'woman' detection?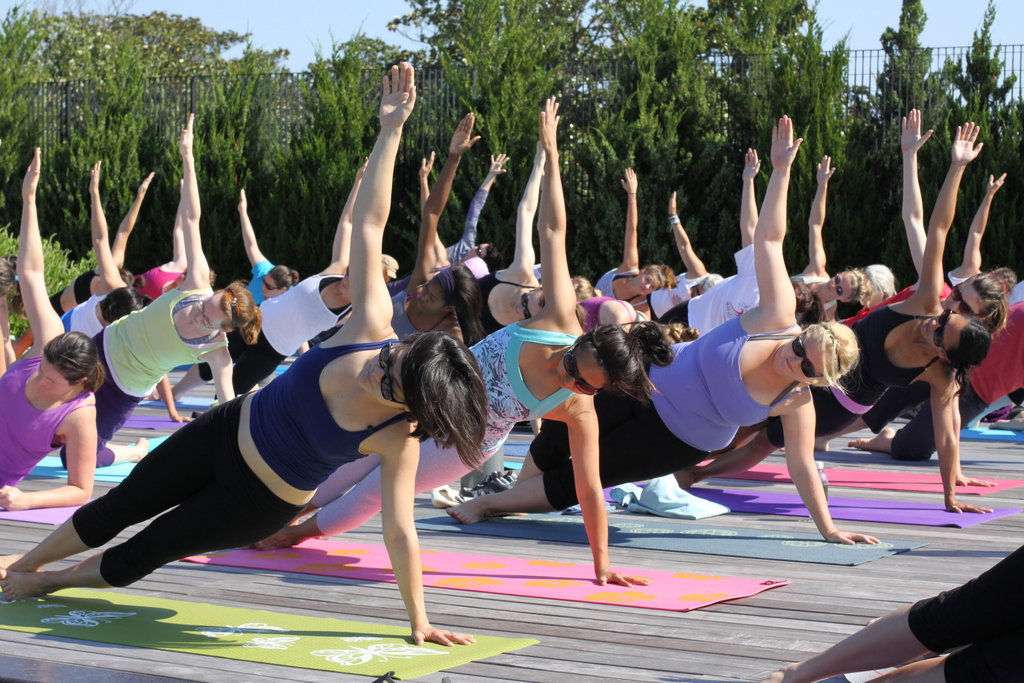
detection(589, 170, 676, 313)
